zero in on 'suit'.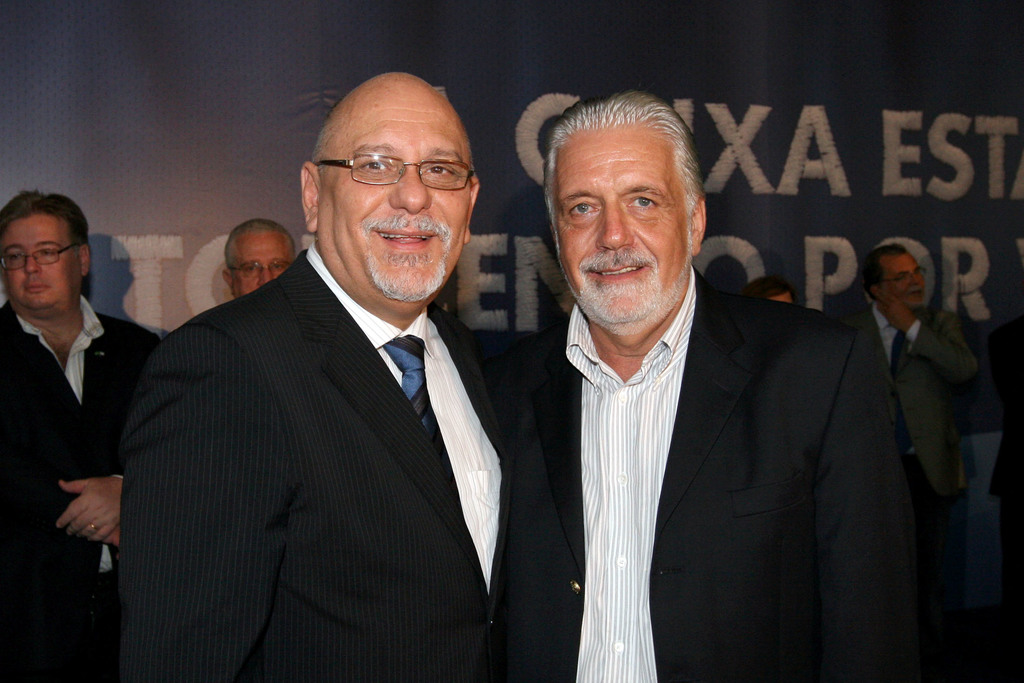
Zeroed in: 846, 304, 976, 682.
